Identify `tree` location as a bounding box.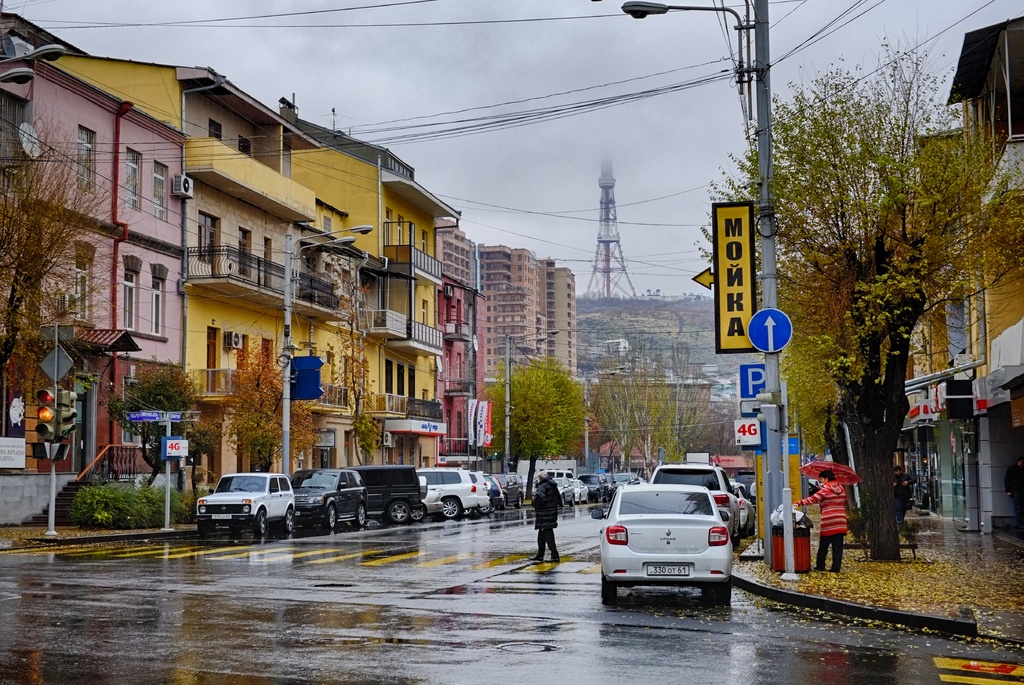
700,400,744,469.
